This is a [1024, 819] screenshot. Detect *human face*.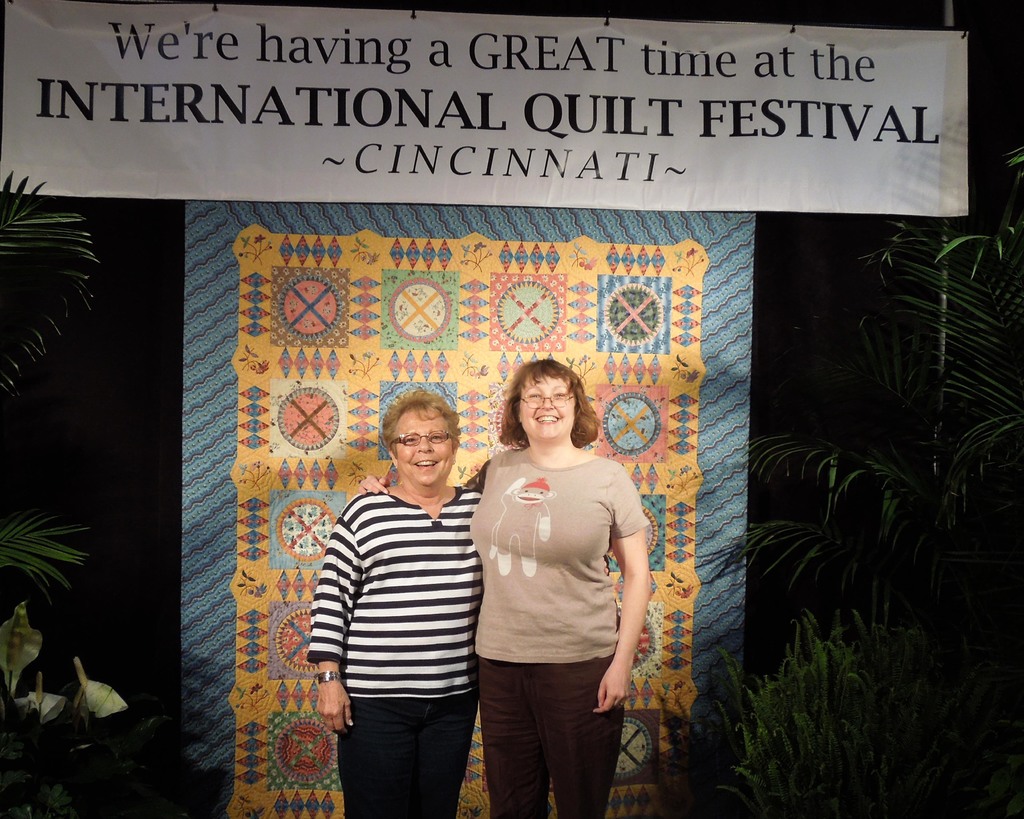
394/405/456/489.
